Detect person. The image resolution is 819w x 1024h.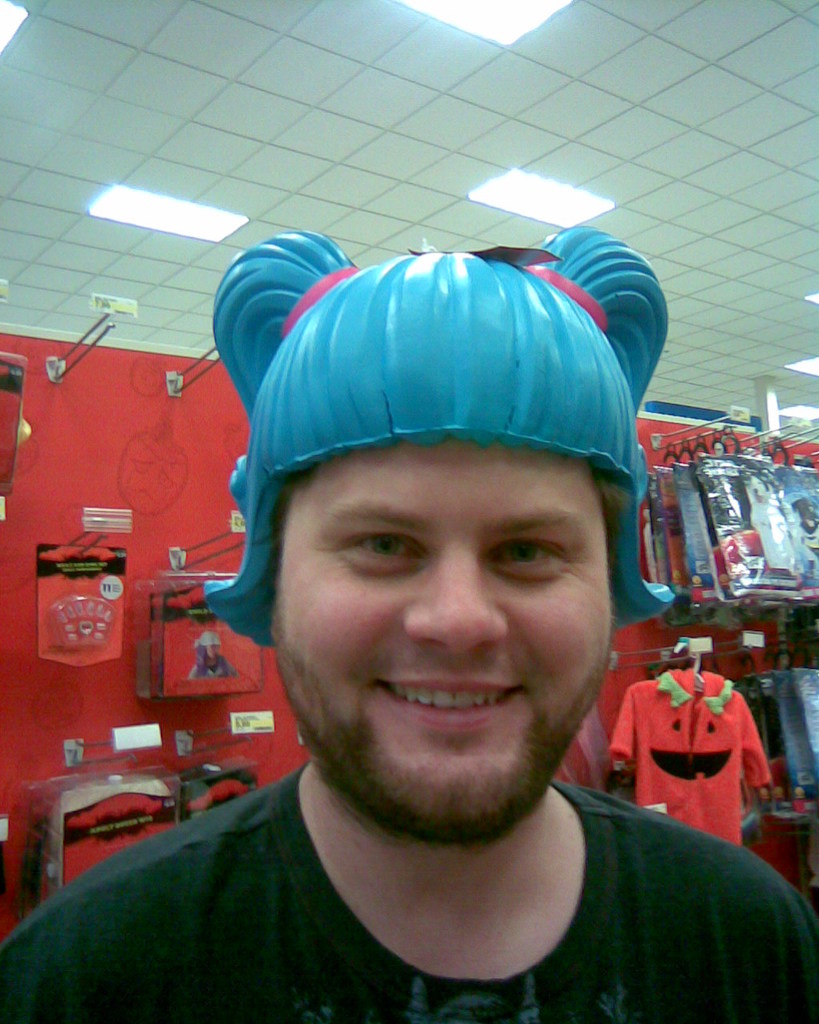
x1=83, y1=178, x2=758, y2=1002.
